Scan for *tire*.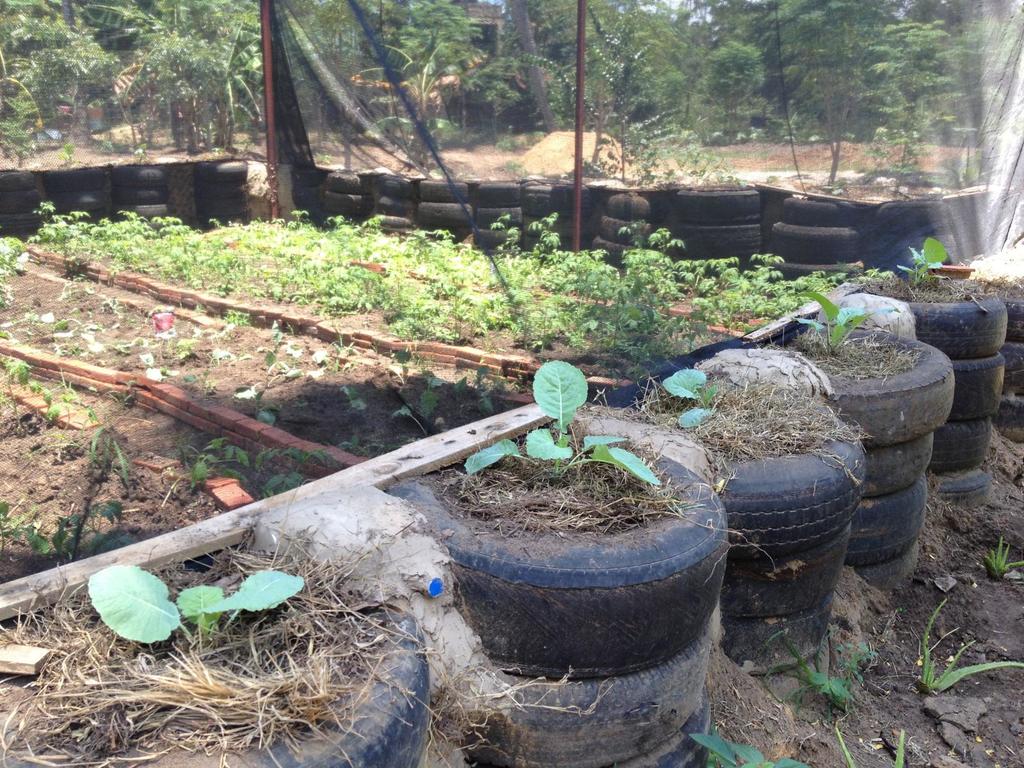
Scan result: BBox(864, 548, 916, 597).
